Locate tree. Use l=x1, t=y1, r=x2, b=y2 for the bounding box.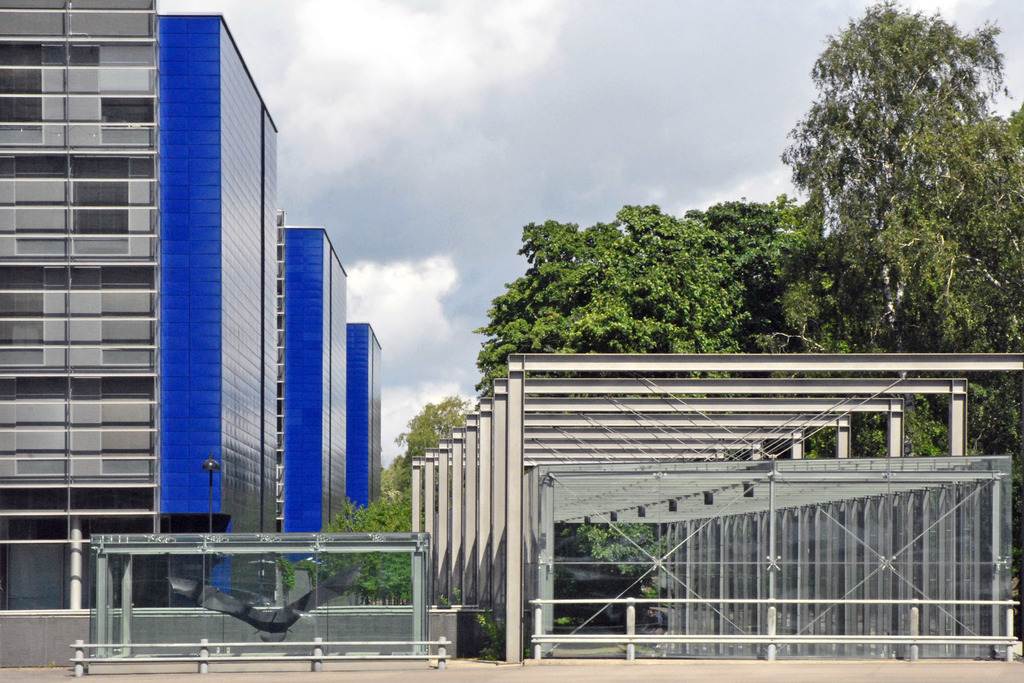
l=471, t=194, r=770, b=415.
